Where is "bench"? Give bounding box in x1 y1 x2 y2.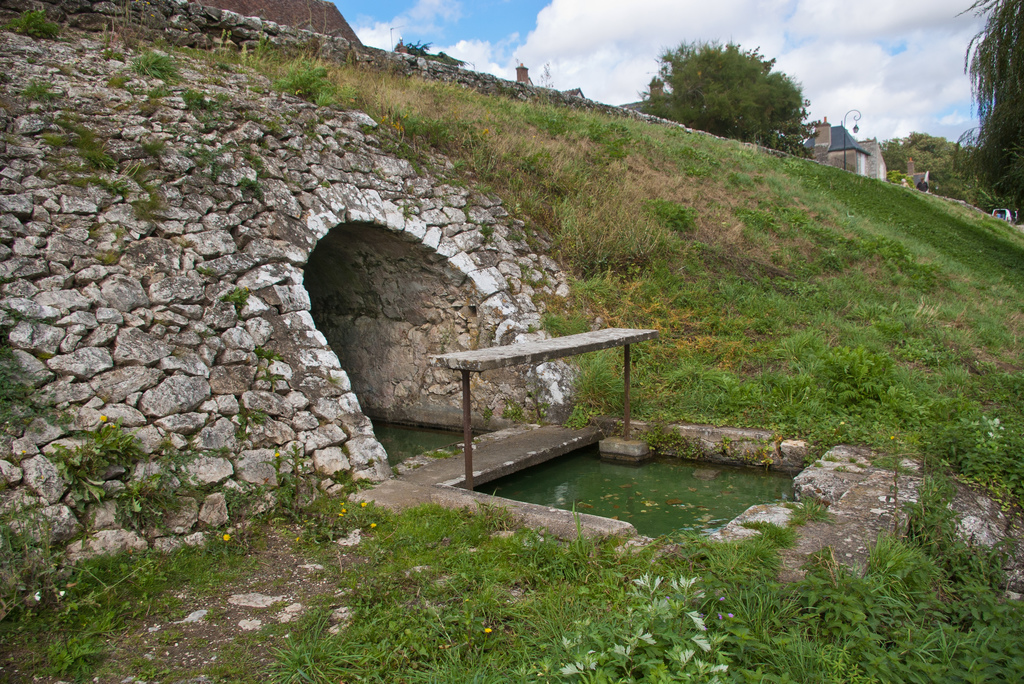
426 309 664 505.
